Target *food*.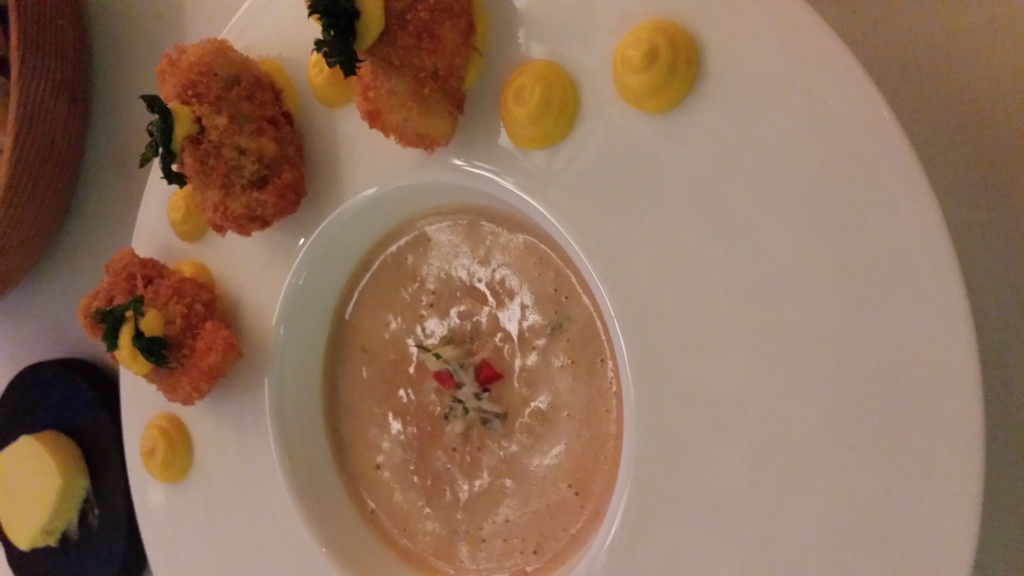
Target region: <box>499,62,579,156</box>.
